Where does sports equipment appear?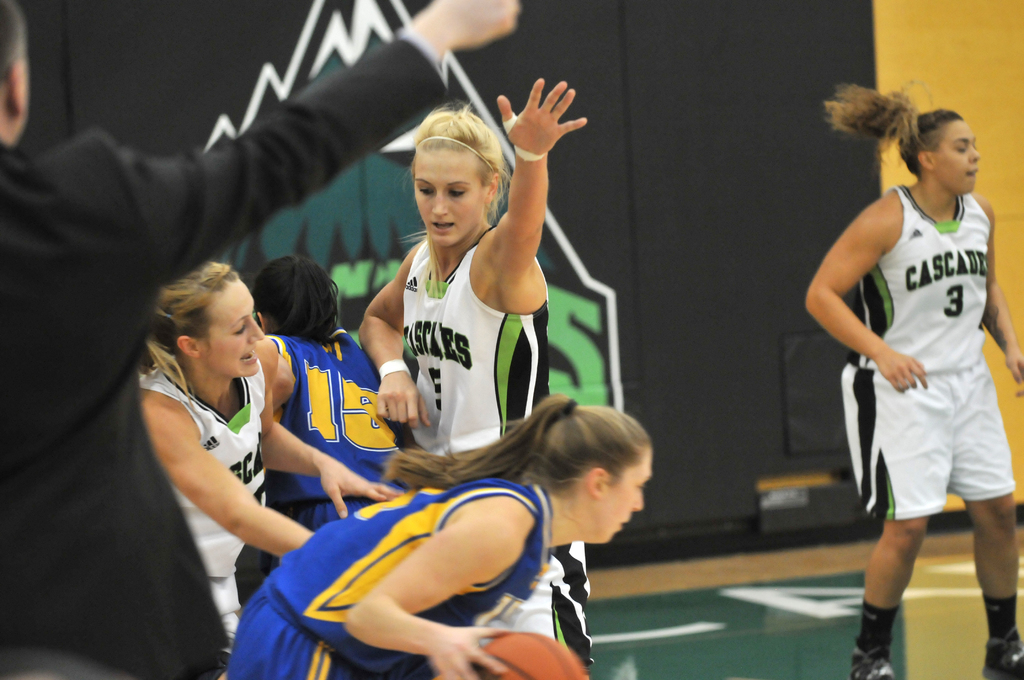
Appears at 472 627 591 679.
